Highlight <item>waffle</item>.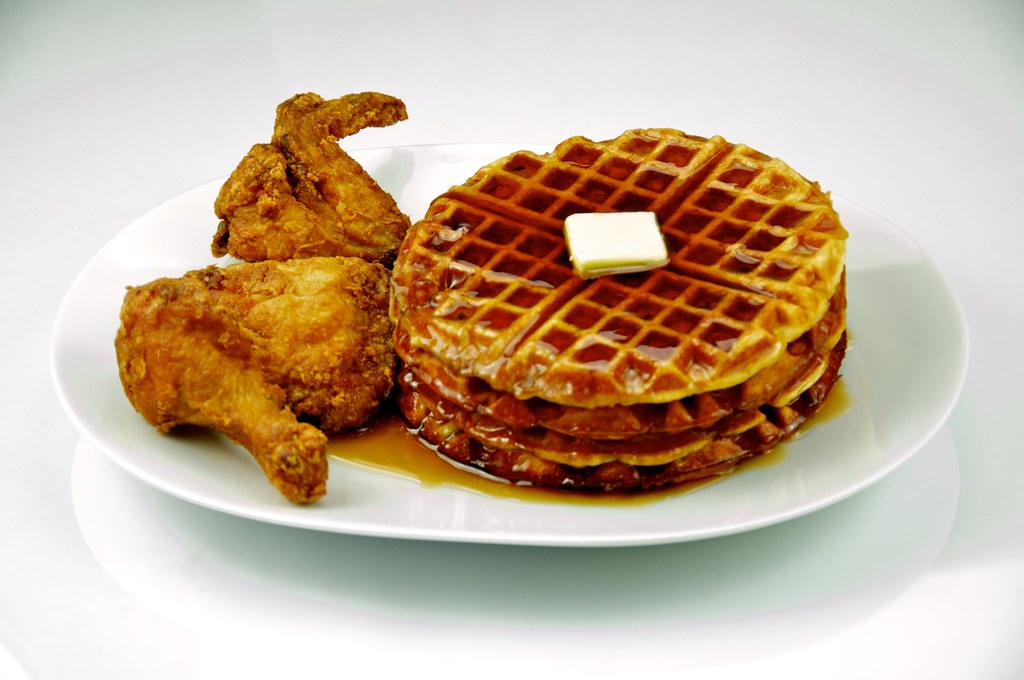
Highlighted region: <region>401, 329, 849, 468</region>.
